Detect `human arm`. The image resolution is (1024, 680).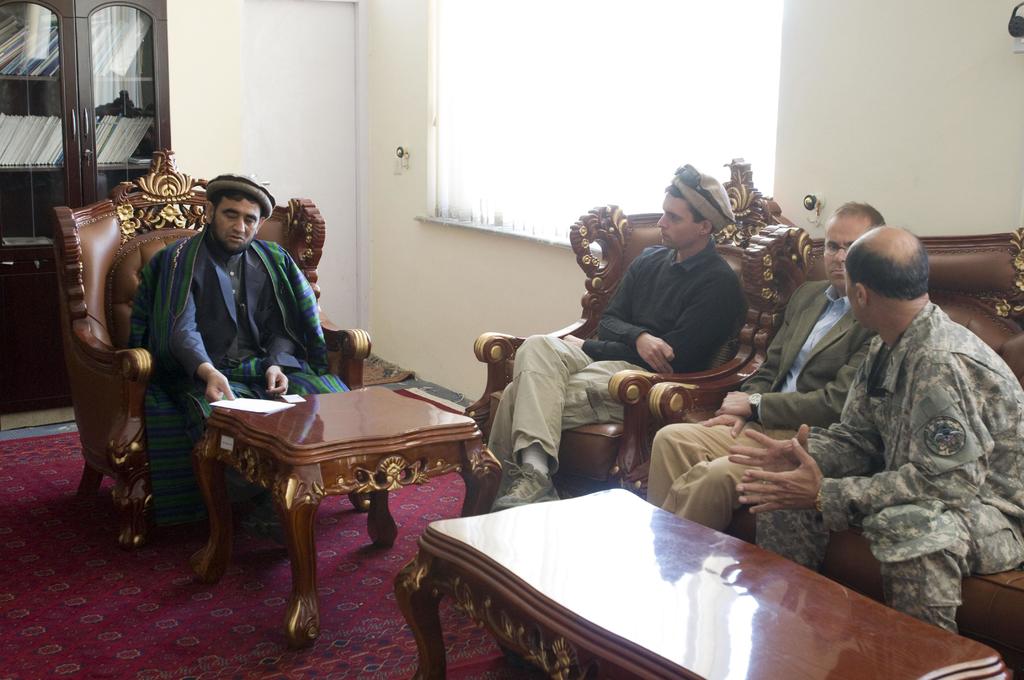
x1=723 y1=333 x2=871 y2=429.
